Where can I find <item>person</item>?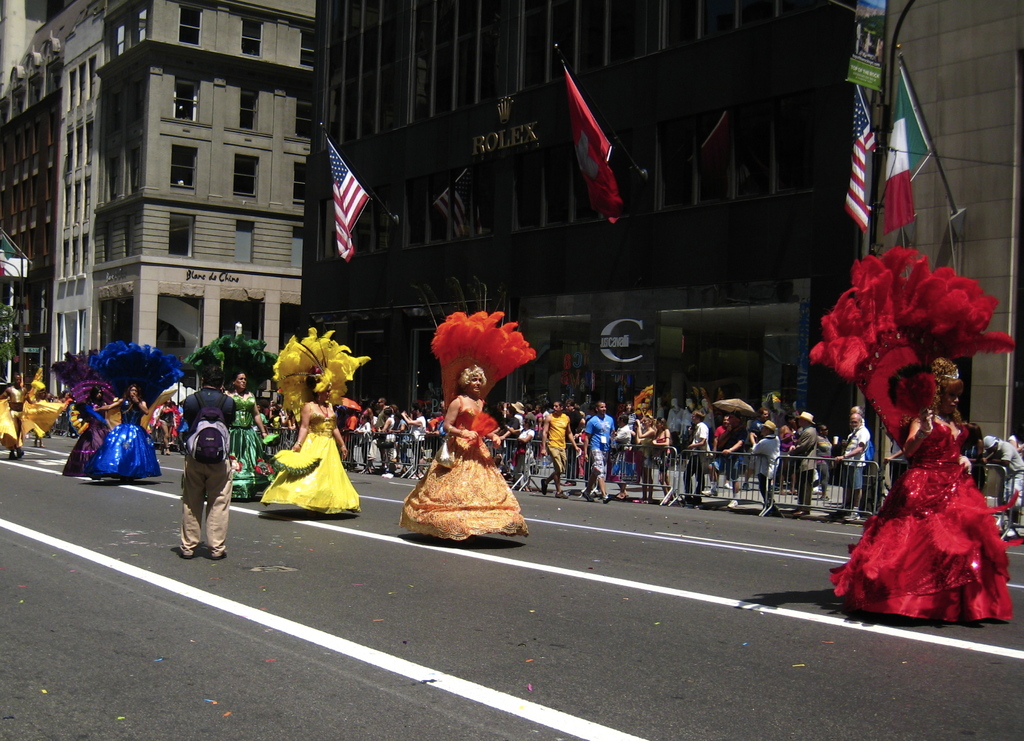
You can find it at <region>168, 379, 230, 562</region>.
